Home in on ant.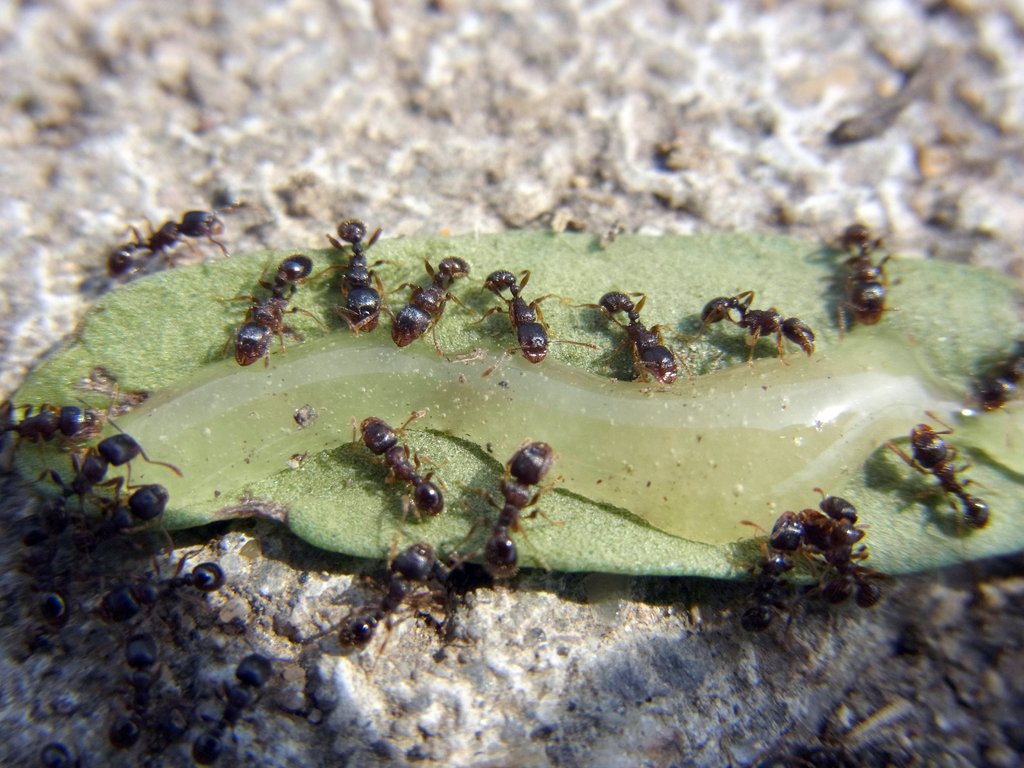
Homed in at detection(824, 488, 897, 610).
